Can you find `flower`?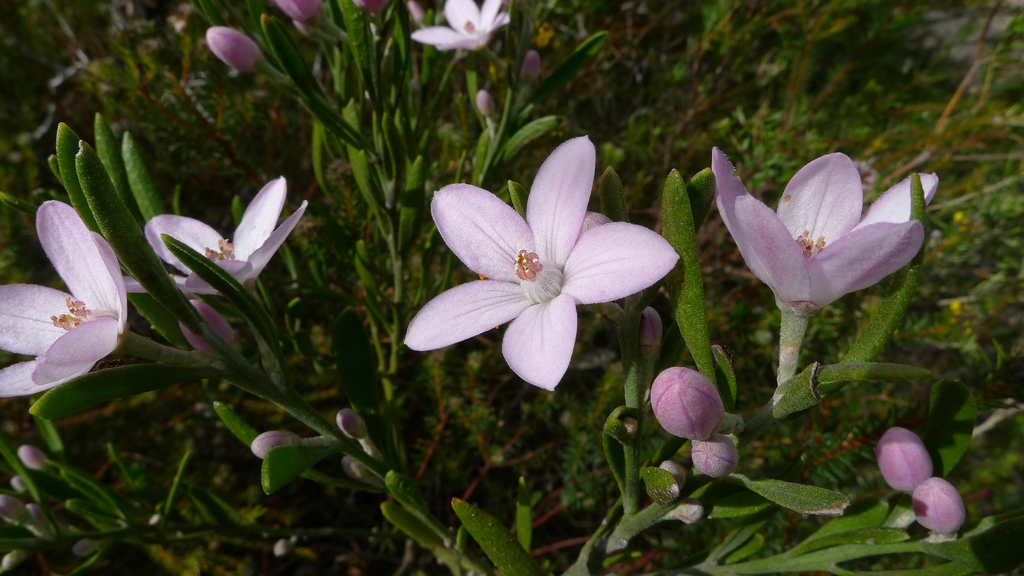
Yes, bounding box: 0:201:130:406.
